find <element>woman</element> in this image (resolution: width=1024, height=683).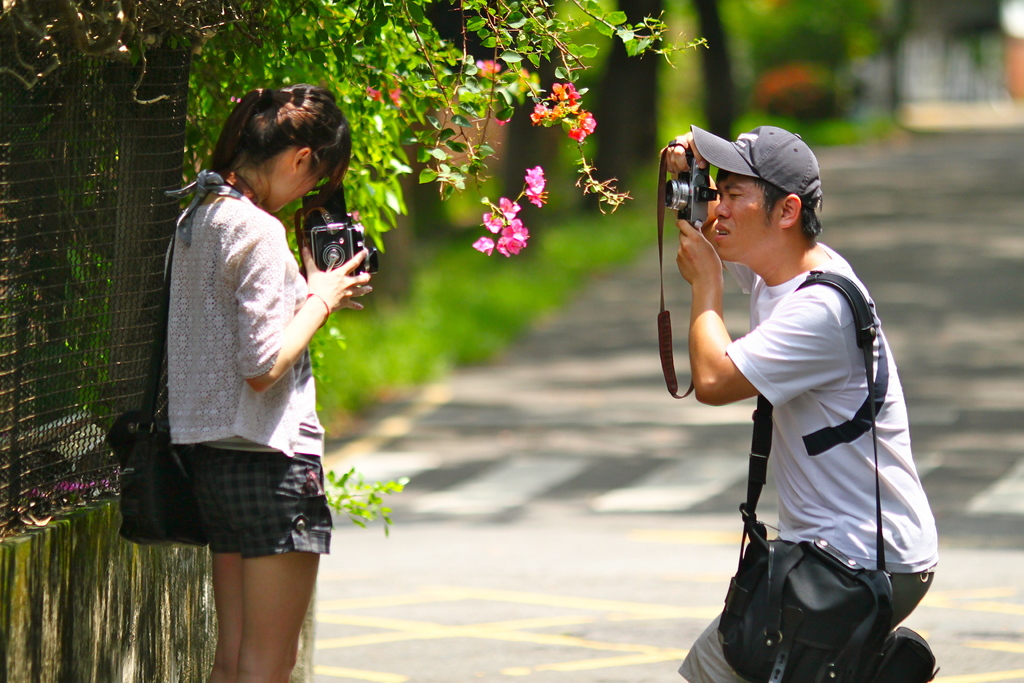
x1=166, y1=82, x2=369, y2=682.
